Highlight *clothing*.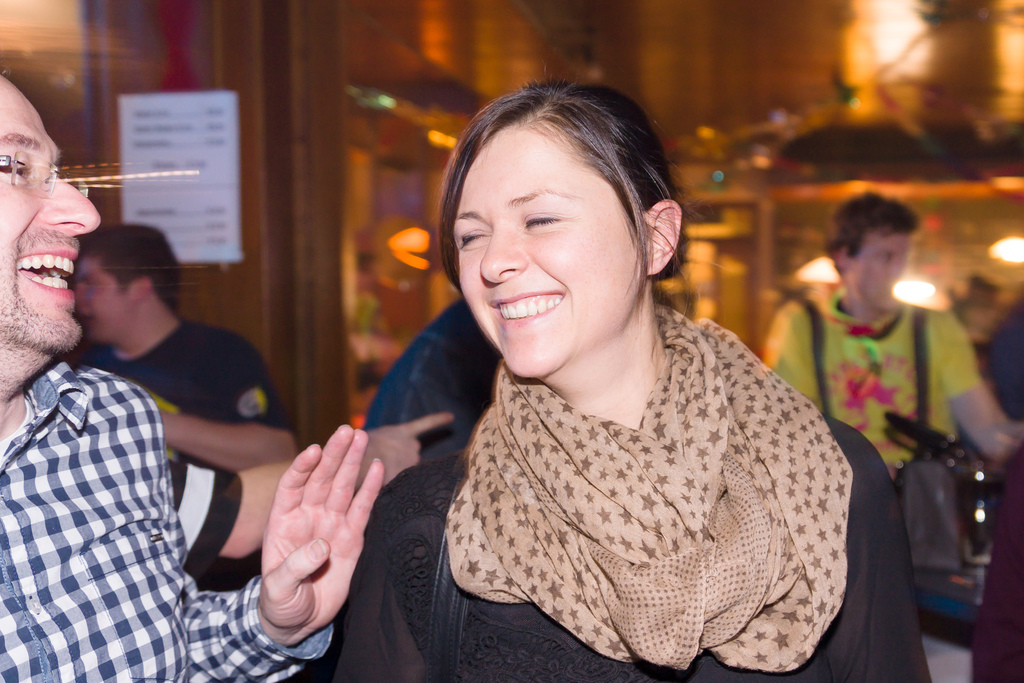
Highlighted region: l=0, t=361, r=331, b=682.
